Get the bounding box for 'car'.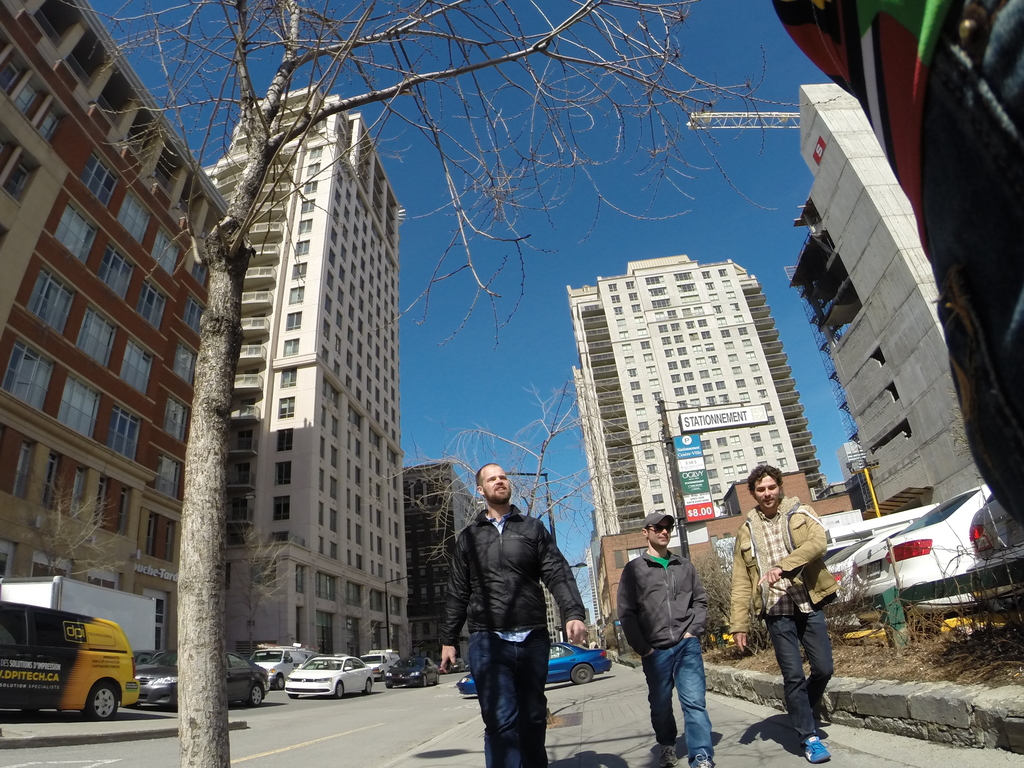
l=824, t=537, r=862, b=609.
